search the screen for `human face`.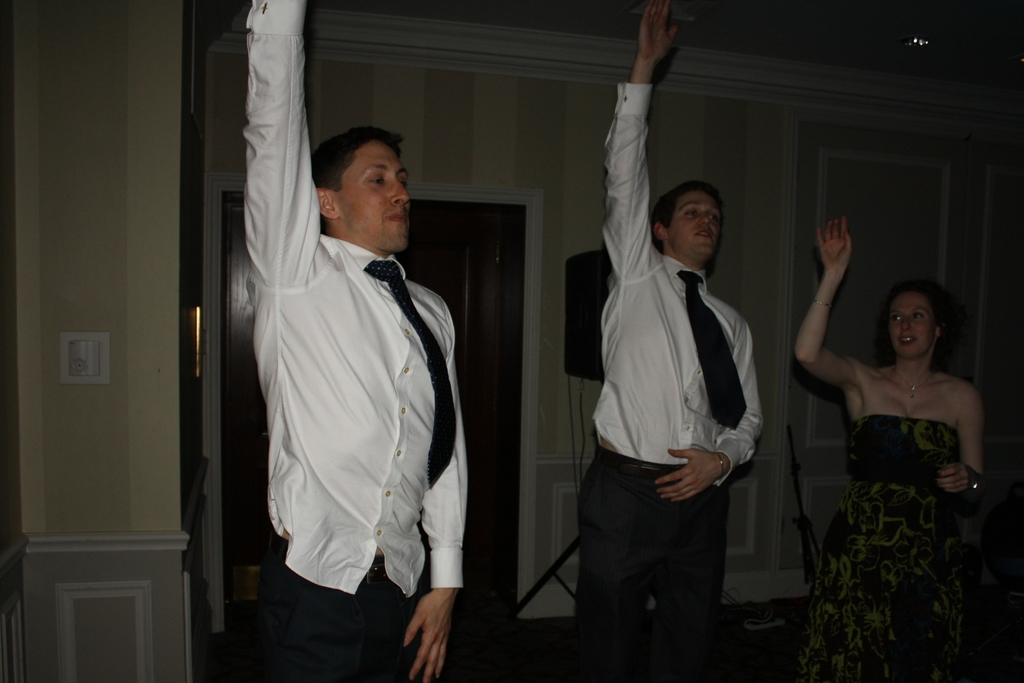
Found at x1=335, y1=140, x2=404, y2=252.
